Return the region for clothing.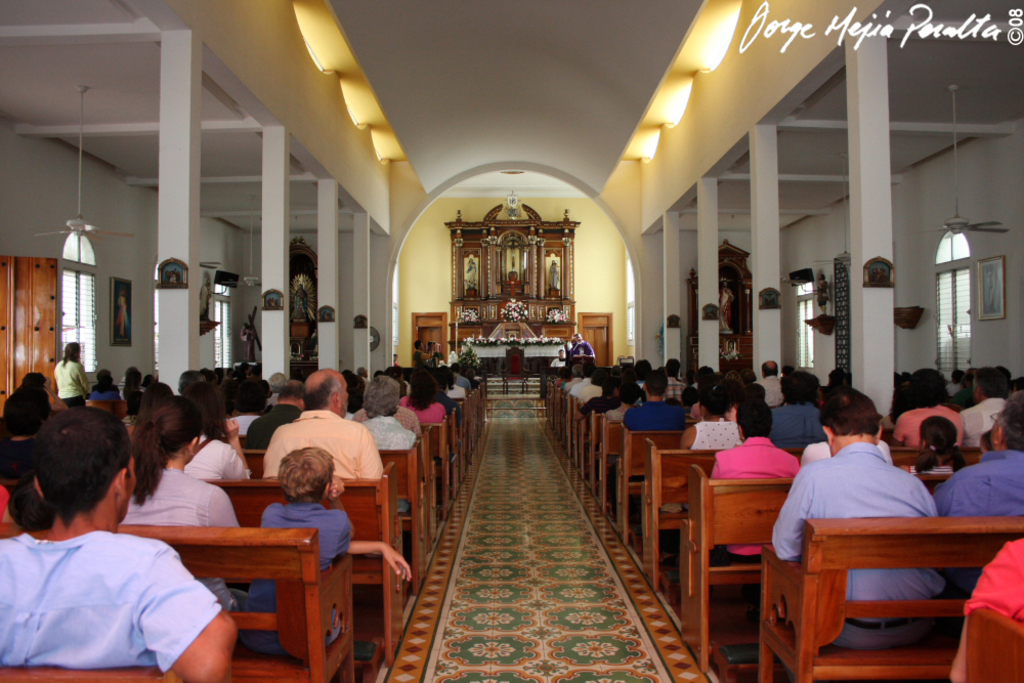
x1=51, y1=359, x2=86, y2=404.
